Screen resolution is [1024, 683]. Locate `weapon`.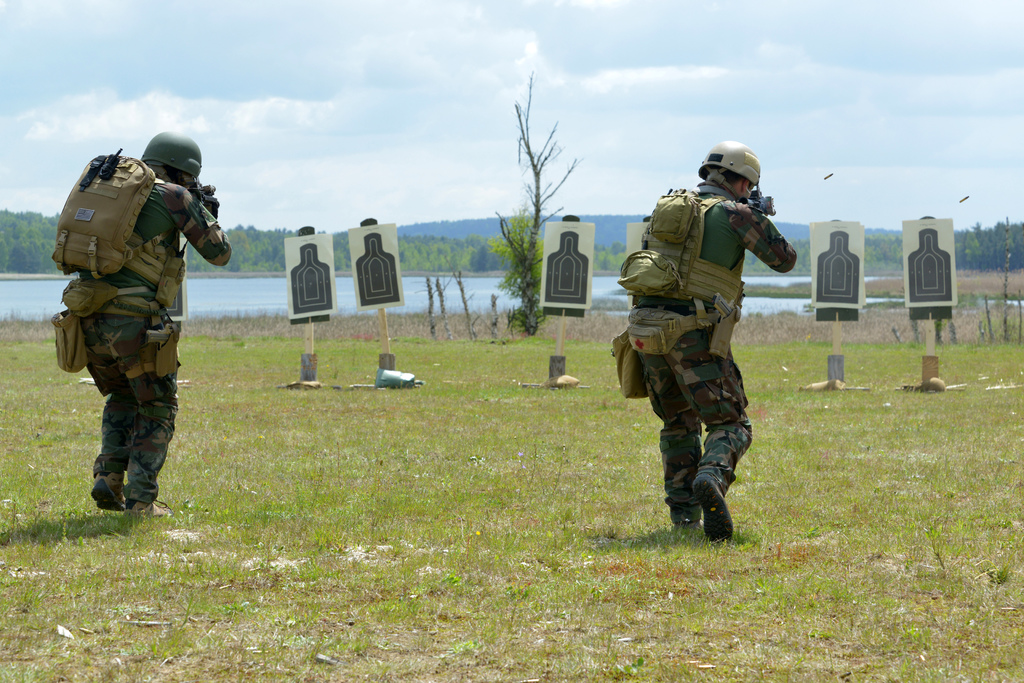
192:177:216:207.
